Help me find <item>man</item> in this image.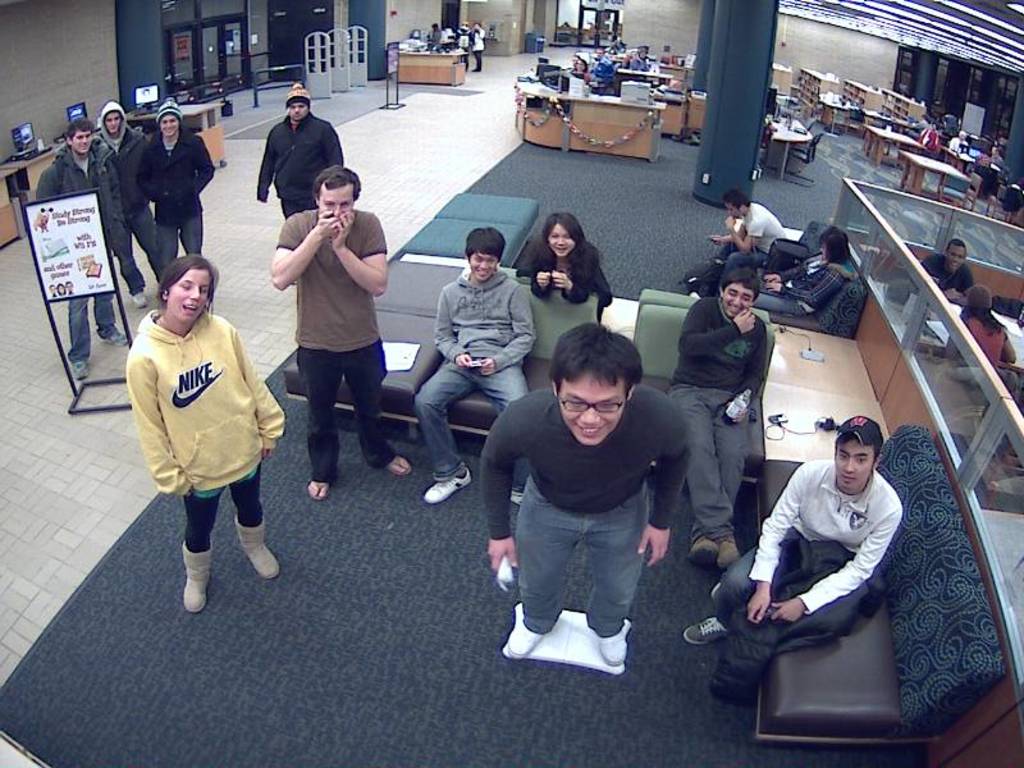
Found it: {"x1": 476, "y1": 325, "x2": 690, "y2": 664}.
